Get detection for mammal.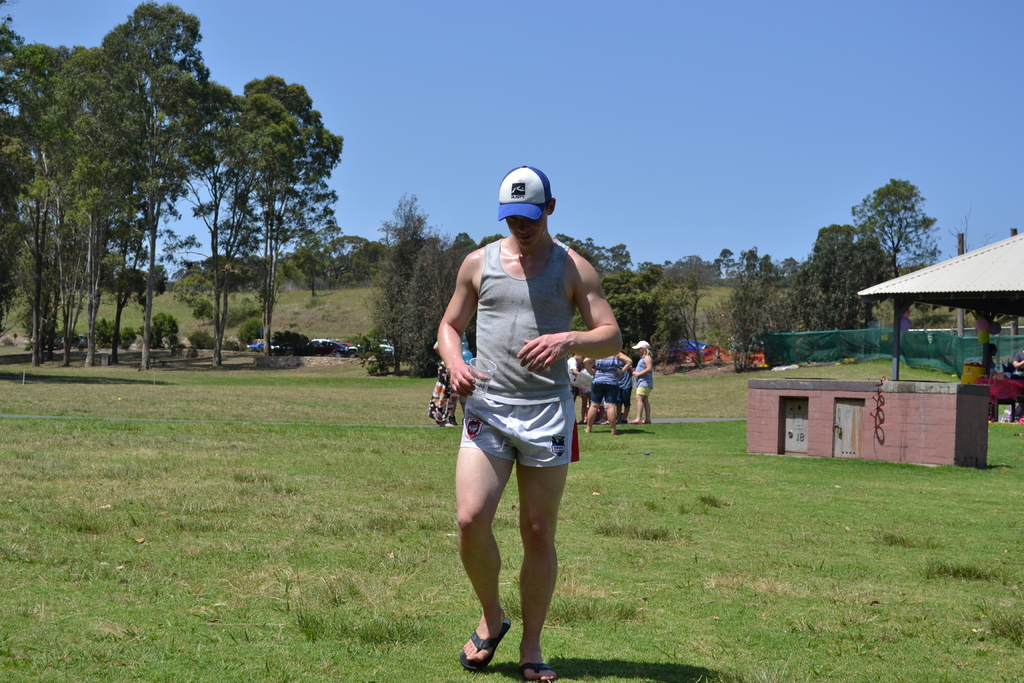
Detection: x1=426, y1=331, x2=465, y2=425.
